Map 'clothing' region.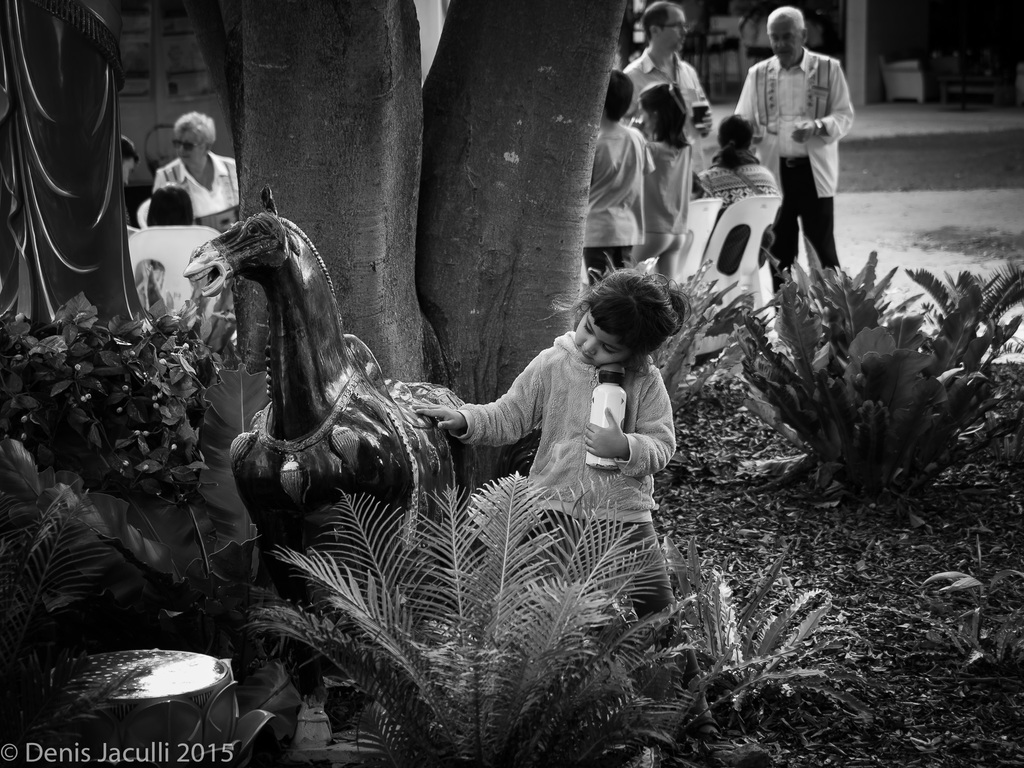
Mapped to bbox(627, 135, 692, 290).
